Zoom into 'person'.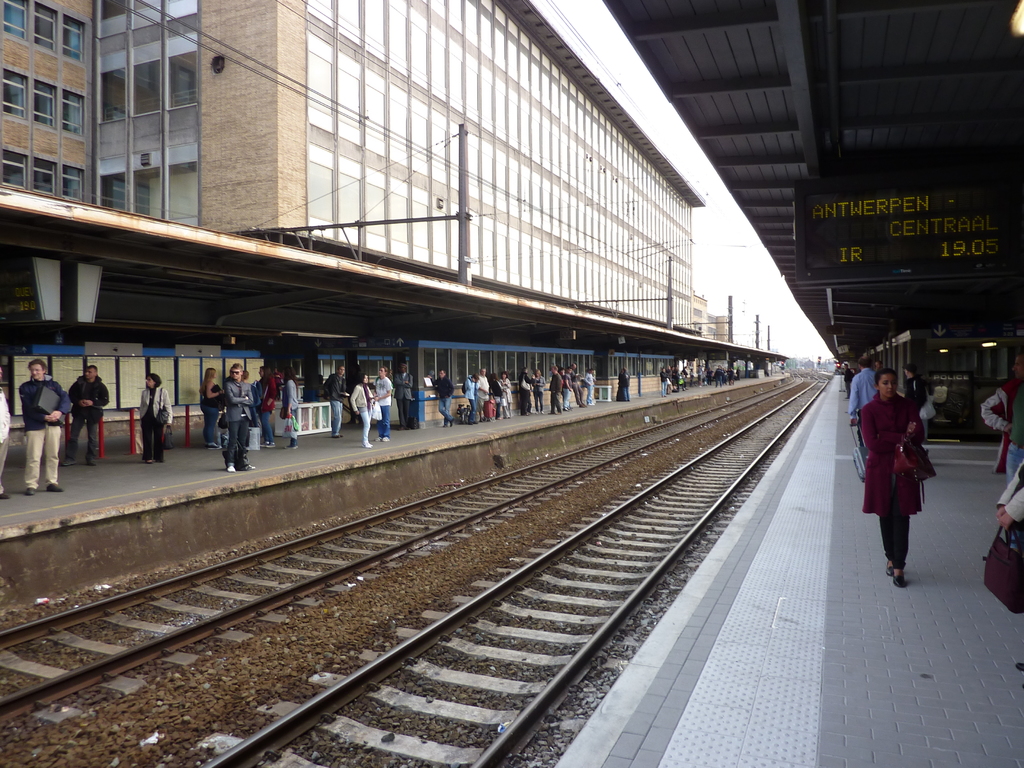
Zoom target: bbox(324, 365, 349, 436).
